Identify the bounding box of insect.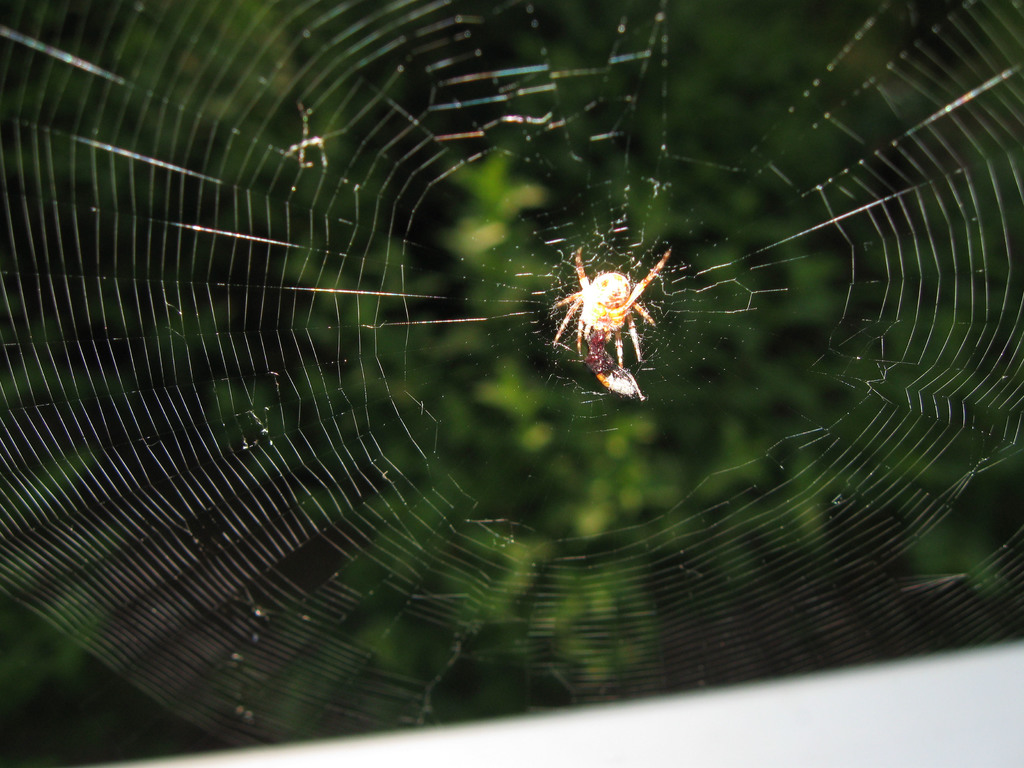
region(584, 347, 648, 400).
